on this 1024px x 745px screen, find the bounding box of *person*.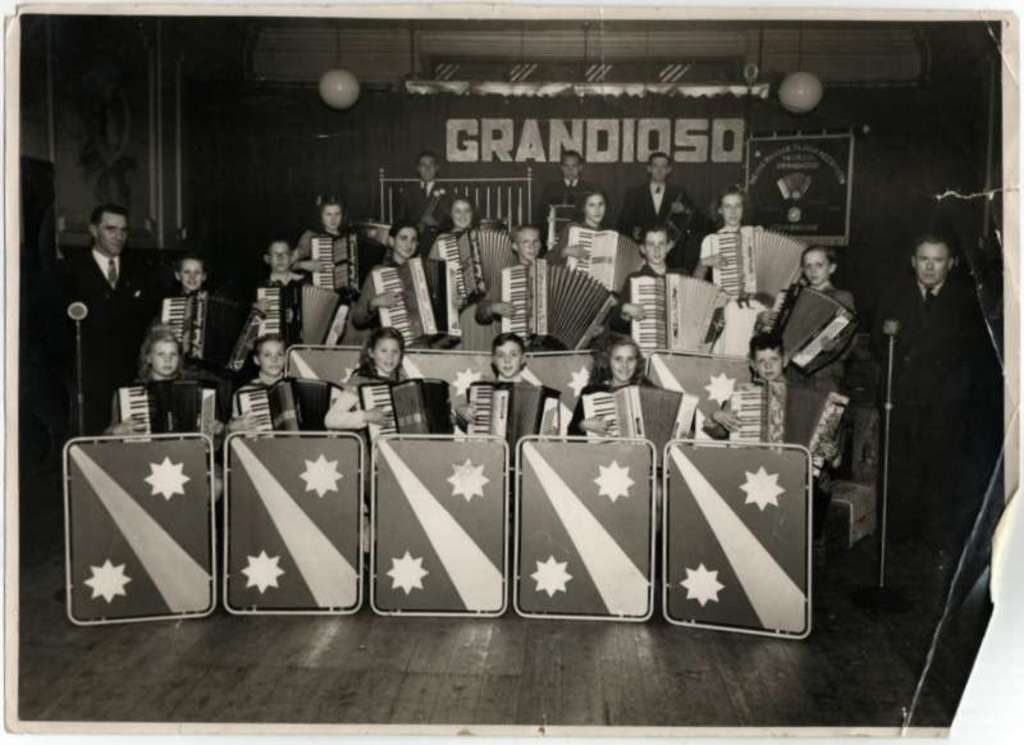
Bounding box: [left=220, top=330, right=338, bottom=442].
